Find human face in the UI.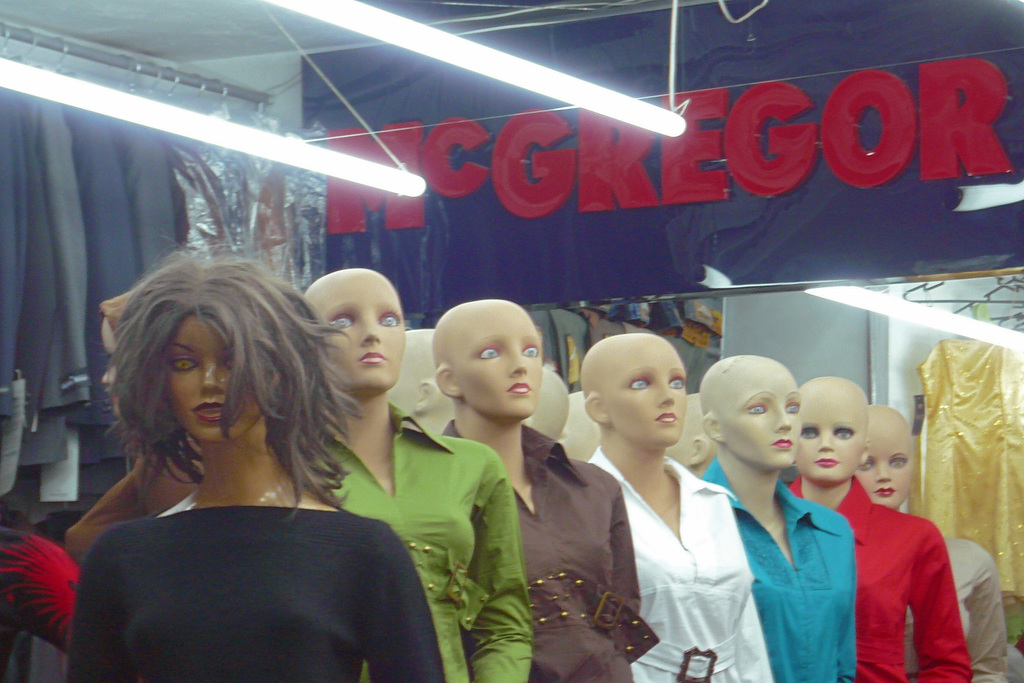
UI element at <box>796,399,874,475</box>.
